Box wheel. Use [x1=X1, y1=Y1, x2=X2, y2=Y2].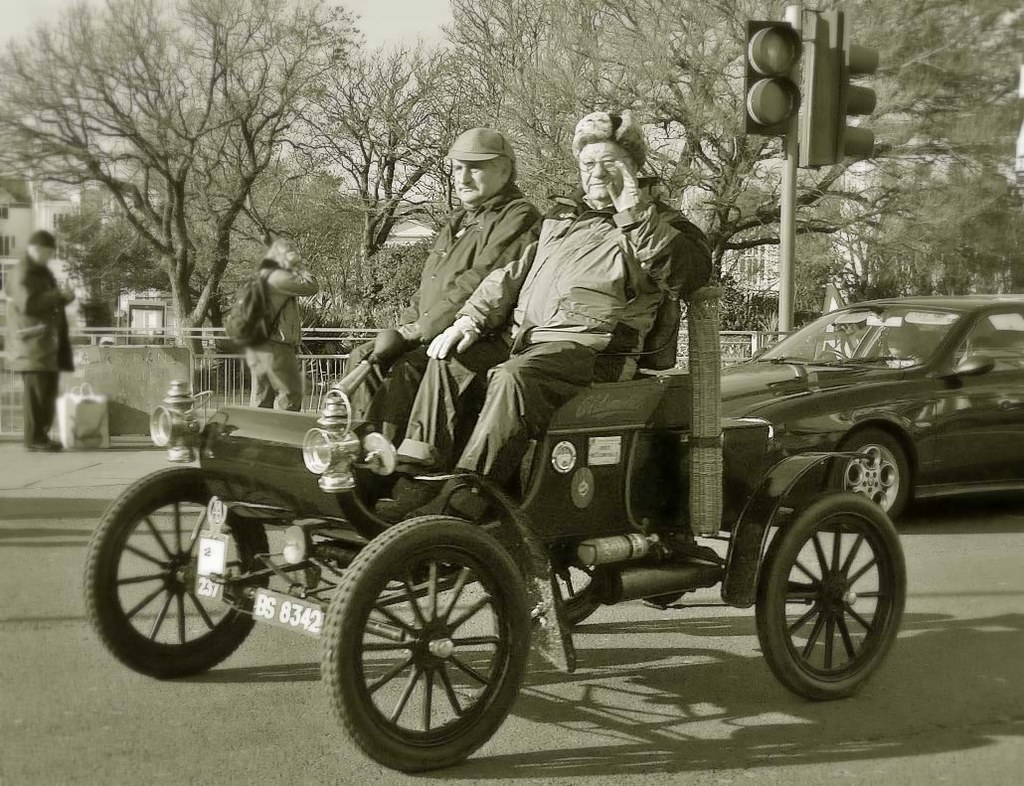
[x1=754, y1=491, x2=911, y2=704].
